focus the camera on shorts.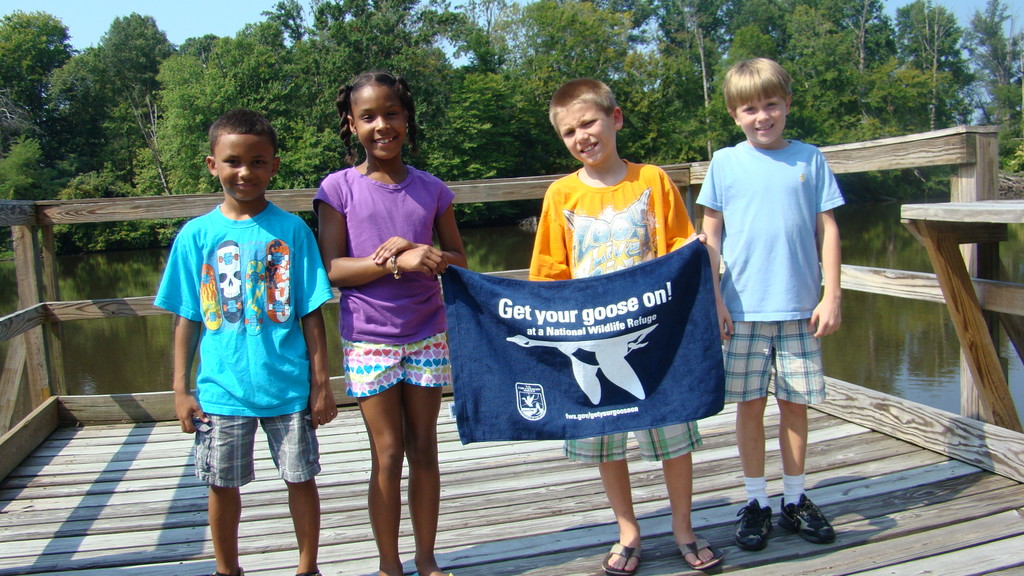
Focus region: 194 416 323 484.
